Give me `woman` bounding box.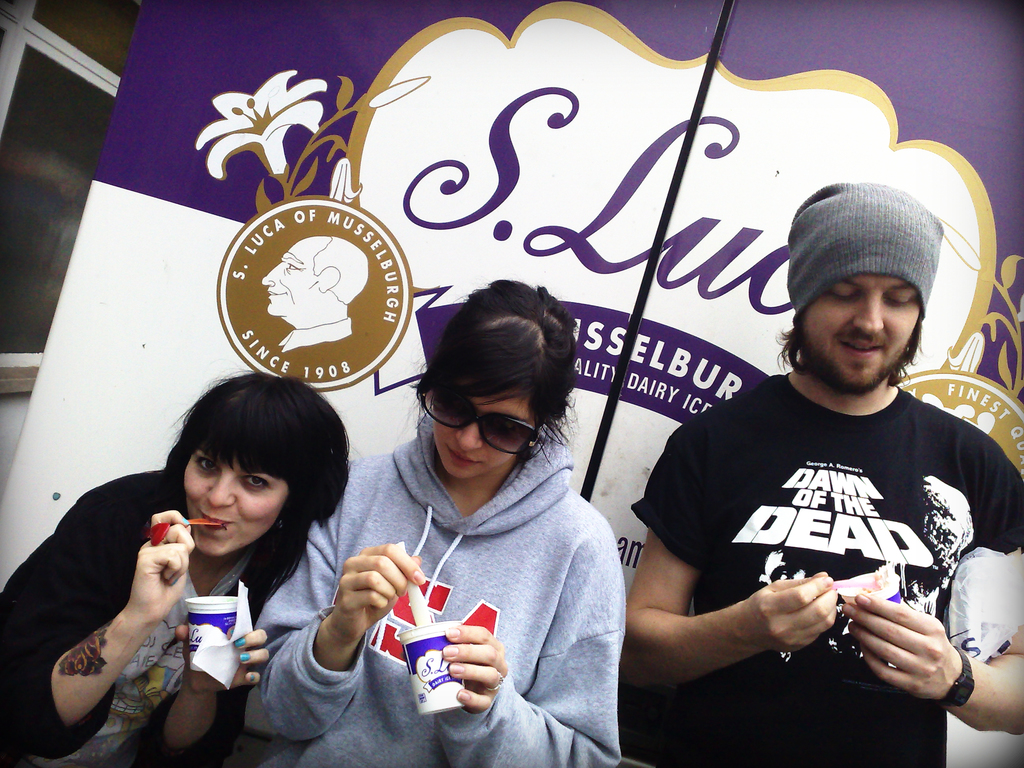
x1=35 y1=376 x2=272 y2=767.
